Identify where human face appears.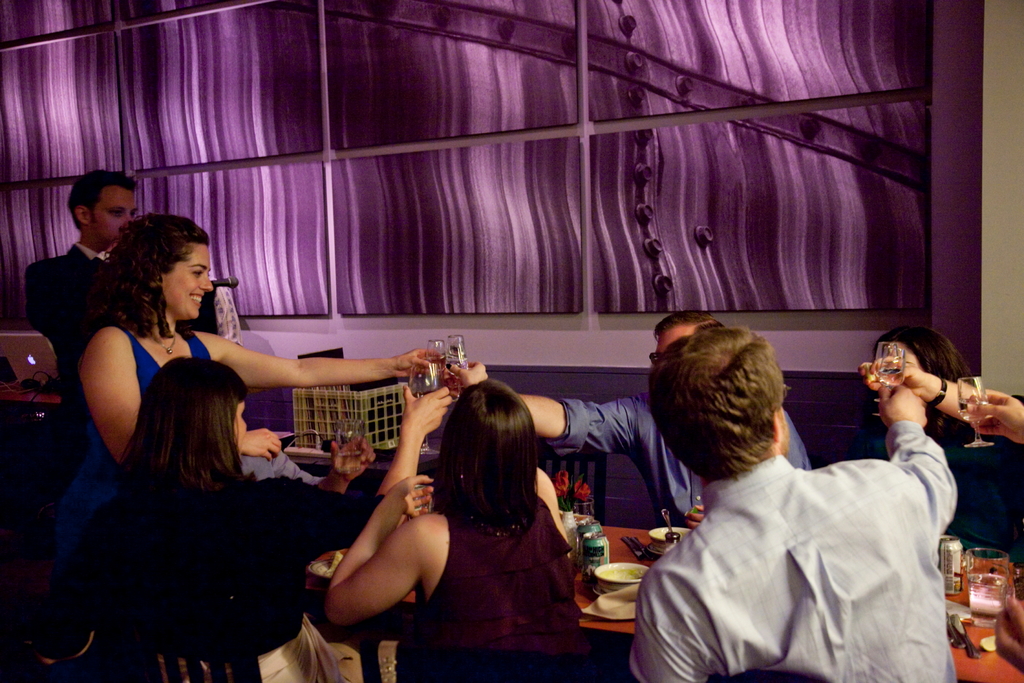
Appears at <bbox>86, 184, 138, 244</bbox>.
